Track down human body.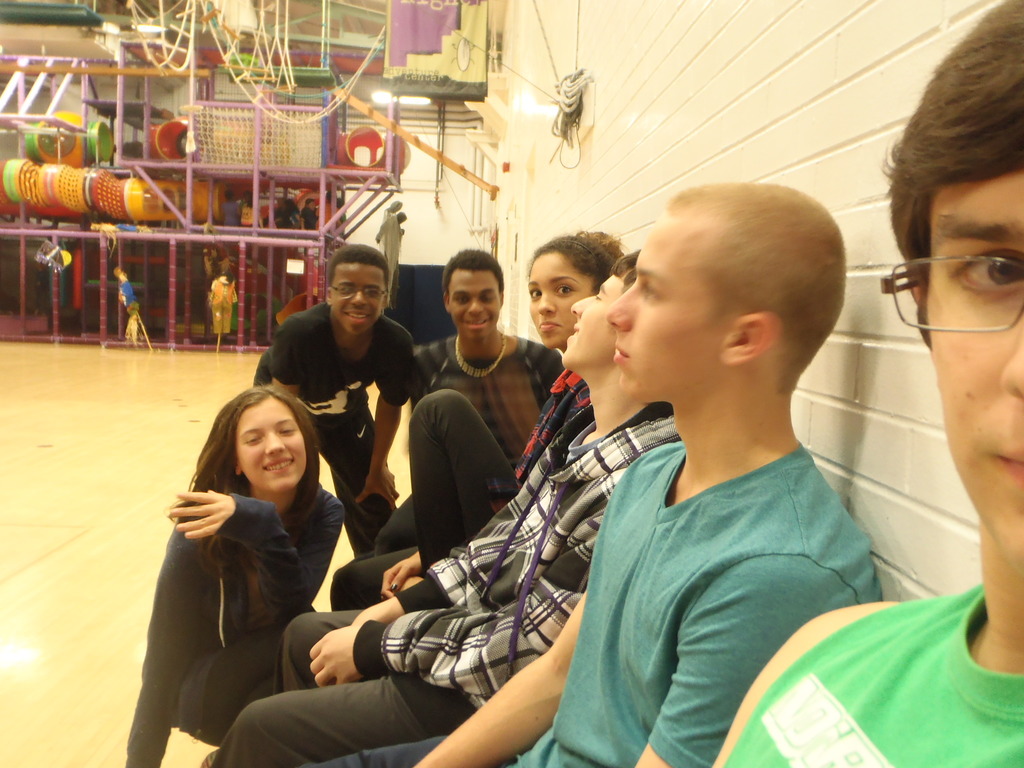
Tracked to pyautogui.locateOnScreen(415, 246, 562, 463).
